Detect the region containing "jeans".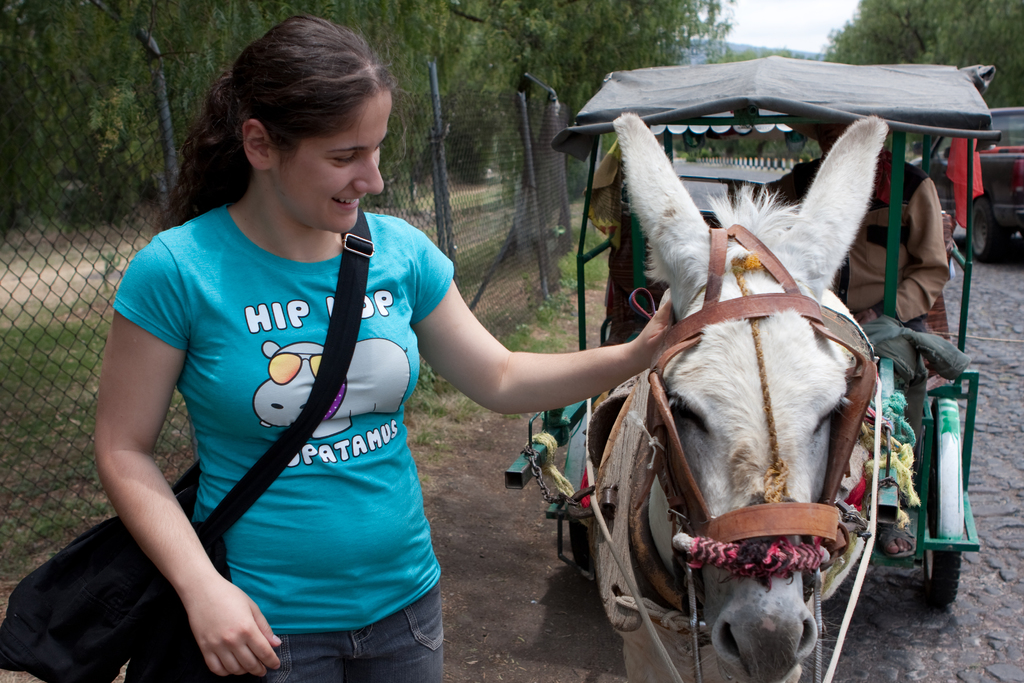
<box>255,584,461,676</box>.
